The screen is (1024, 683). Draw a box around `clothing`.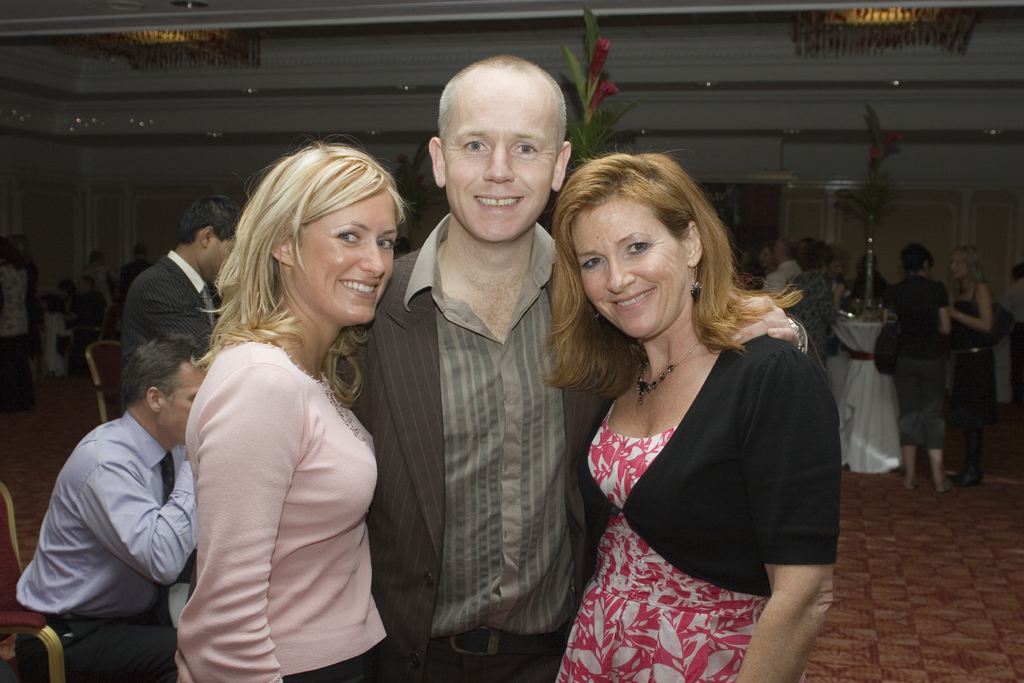
bbox=(322, 209, 627, 682).
